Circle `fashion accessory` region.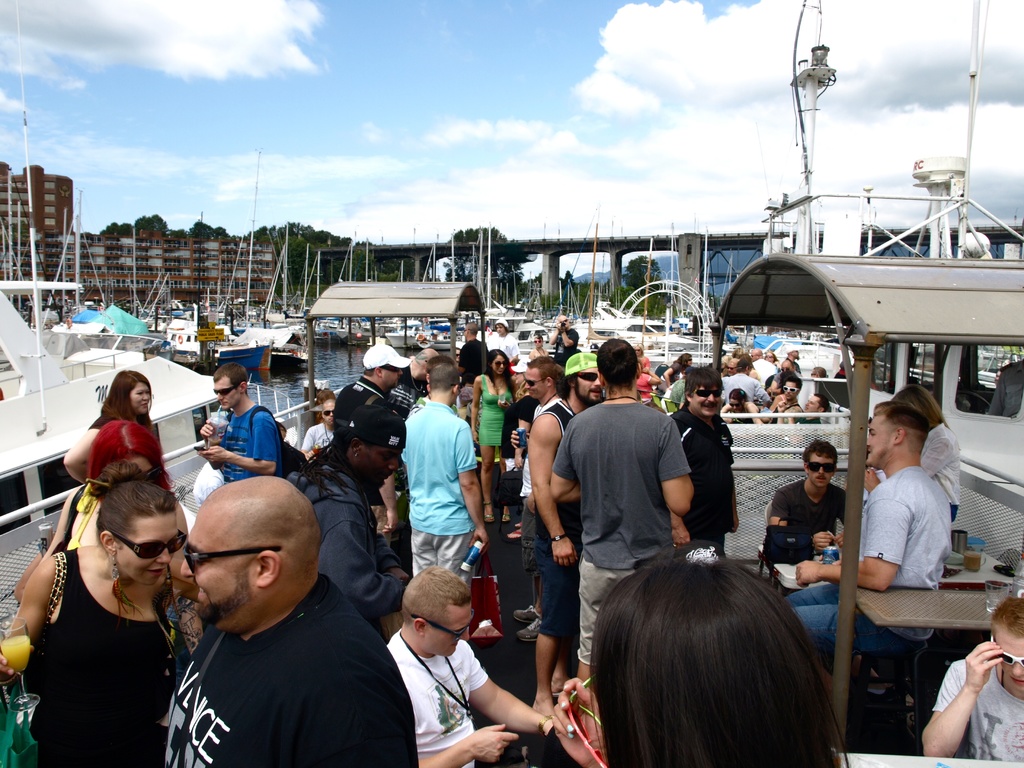
Region: (569, 676, 609, 767).
